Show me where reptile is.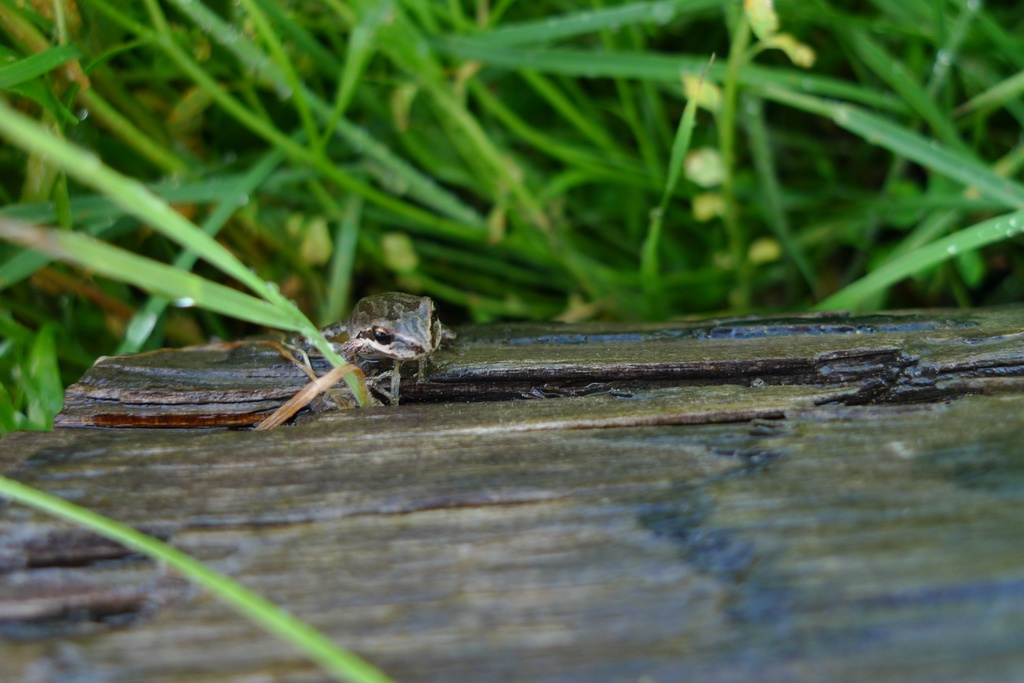
reptile is at pyautogui.locateOnScreen(273, 293, 461, 364).
